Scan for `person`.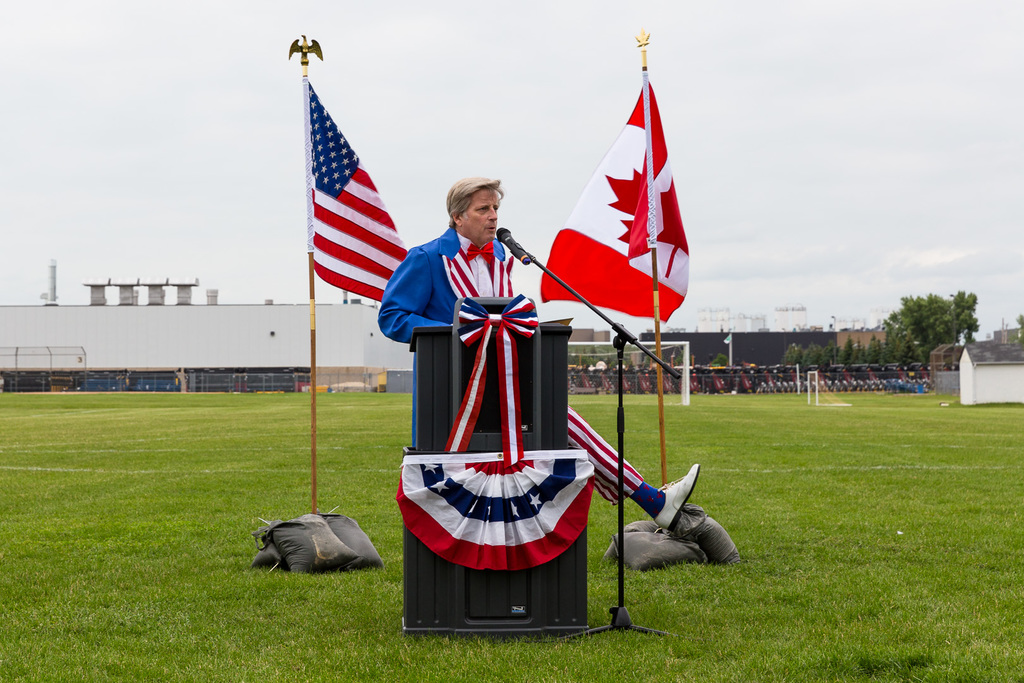
Scan result: {"left": 403, "top": 159, "right": 611, "bottom": 600}.
